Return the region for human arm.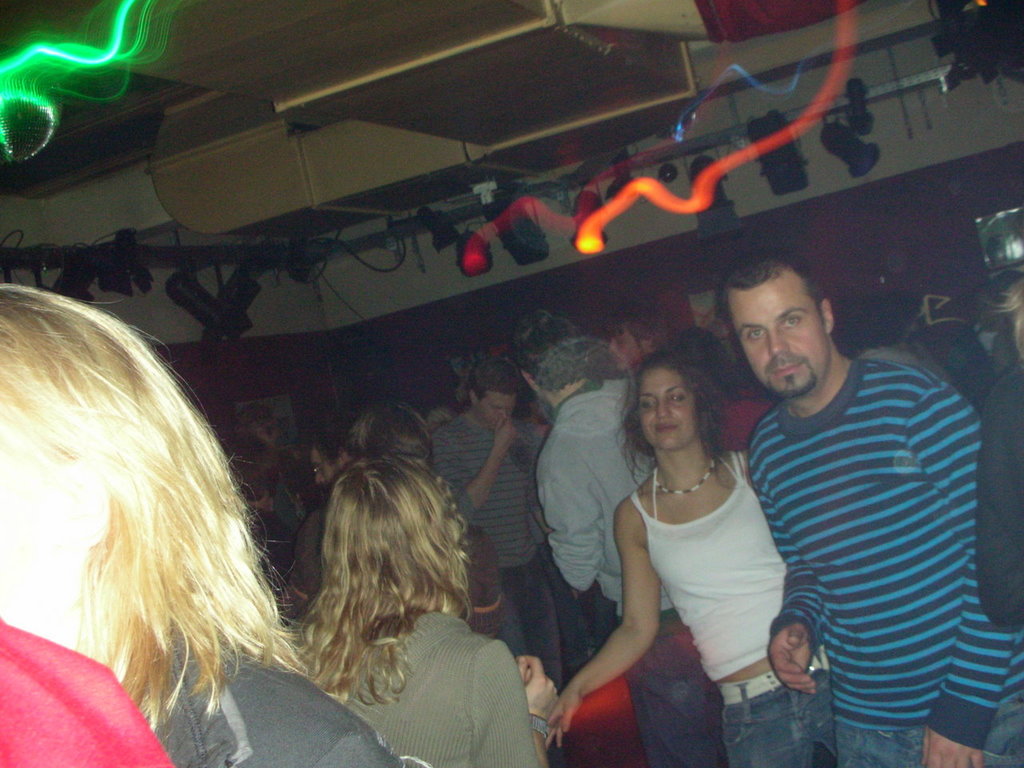
[x1=447, y1=421, x2=498, y2=501].
